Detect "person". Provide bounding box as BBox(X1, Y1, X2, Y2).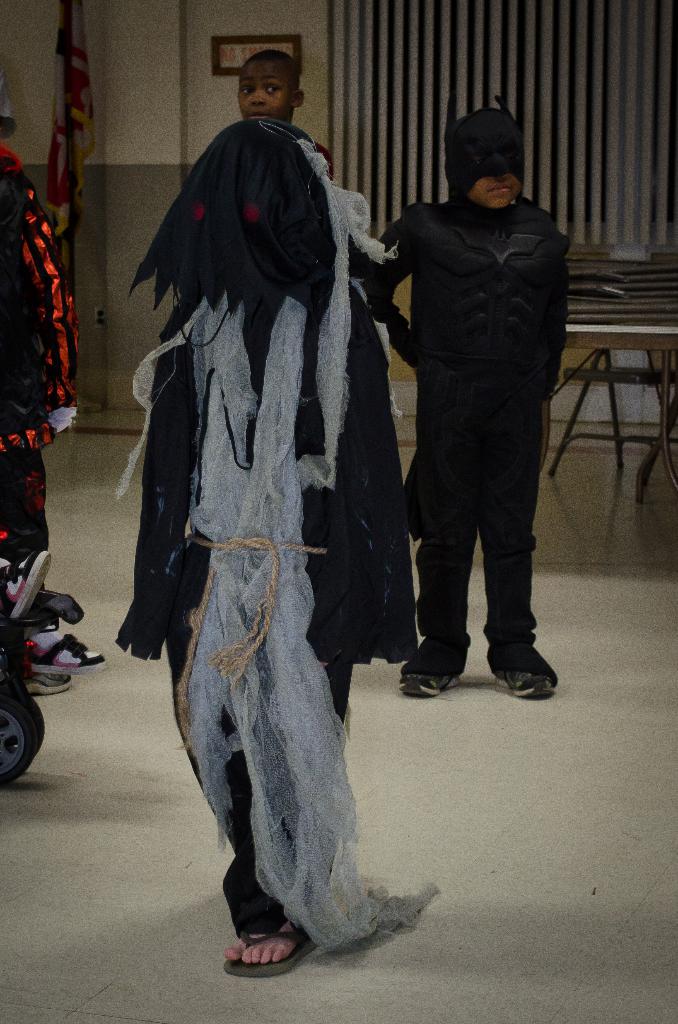
BBox(360, 92, 566, 700).
